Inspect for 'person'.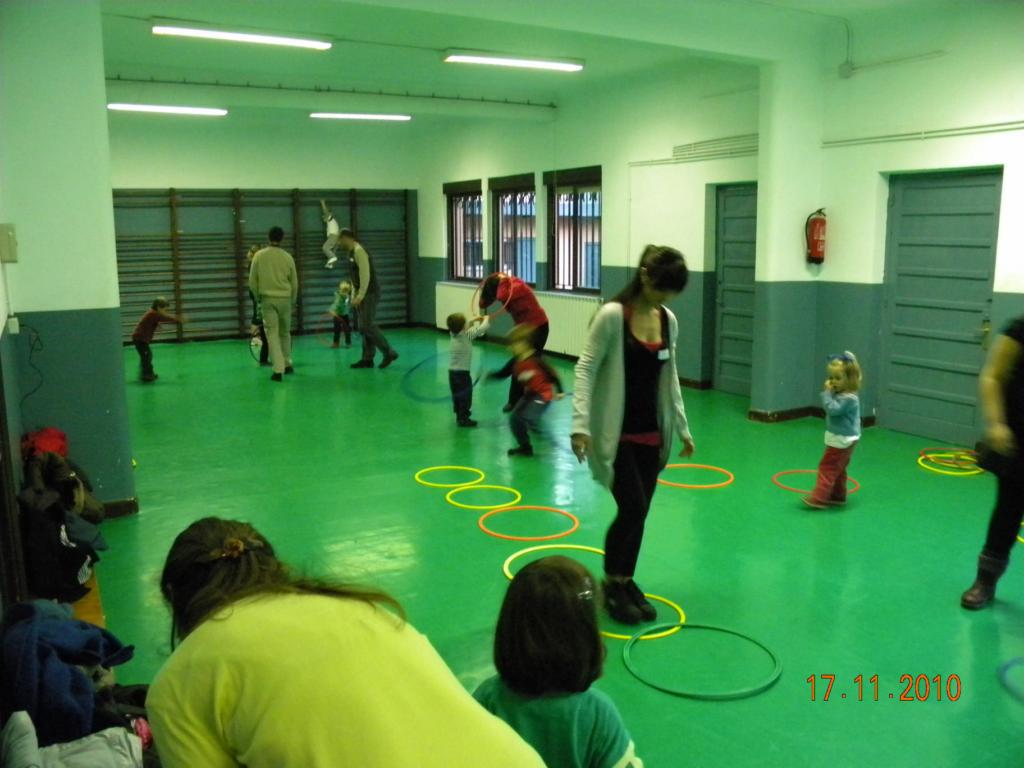
Inspection: [x1=449, y1=307, x2=494, y2=418].
